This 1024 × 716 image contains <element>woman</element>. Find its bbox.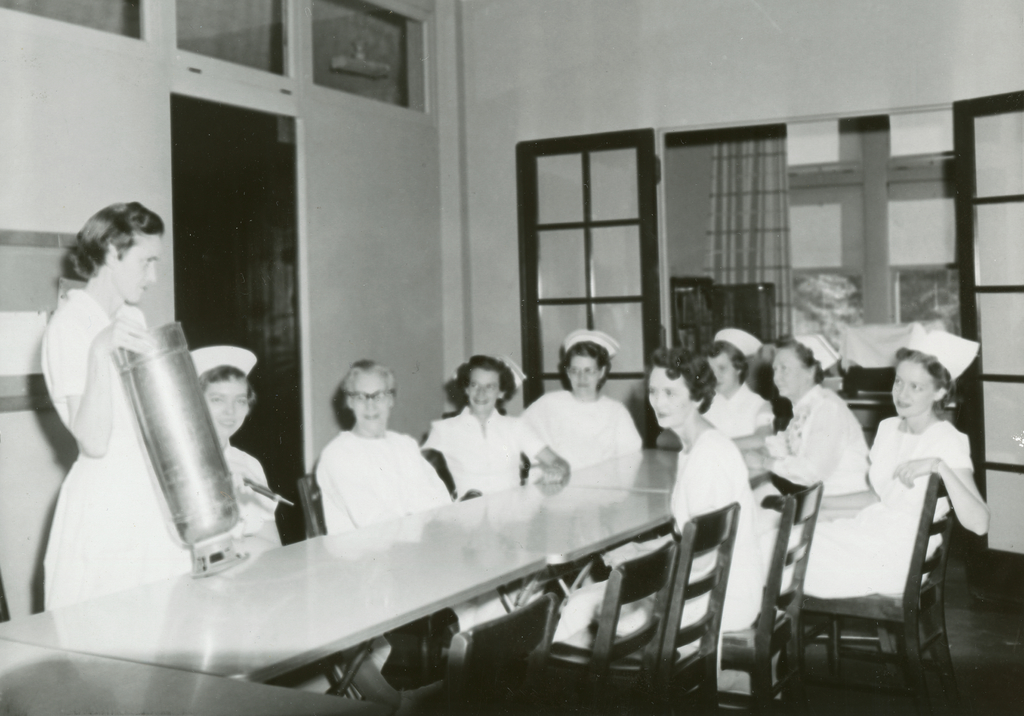
420,349,567,489.
